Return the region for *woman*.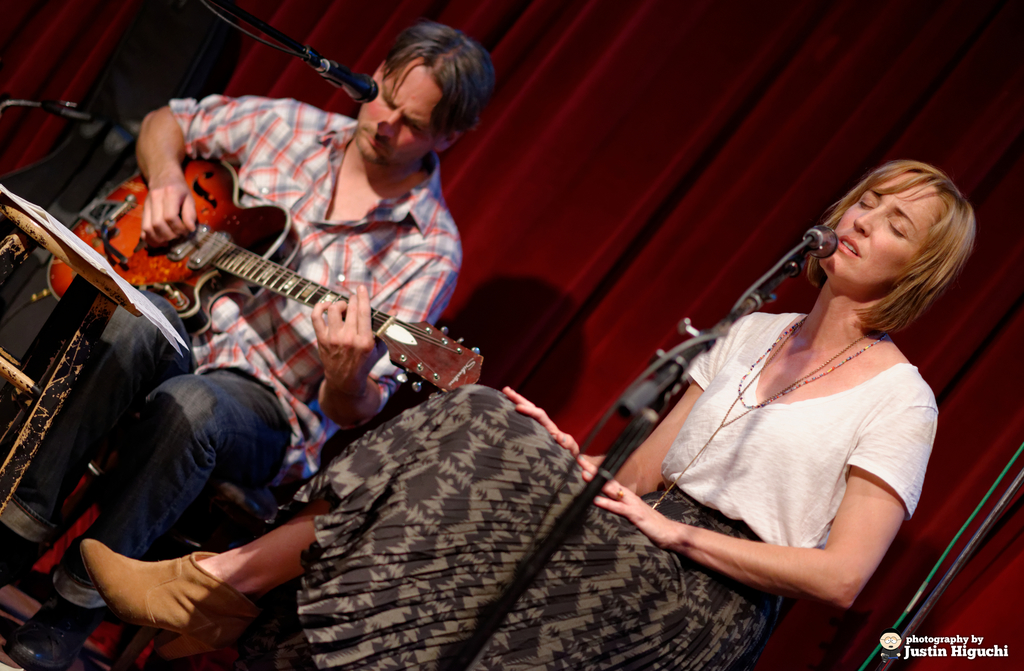
79,156,977,670.
